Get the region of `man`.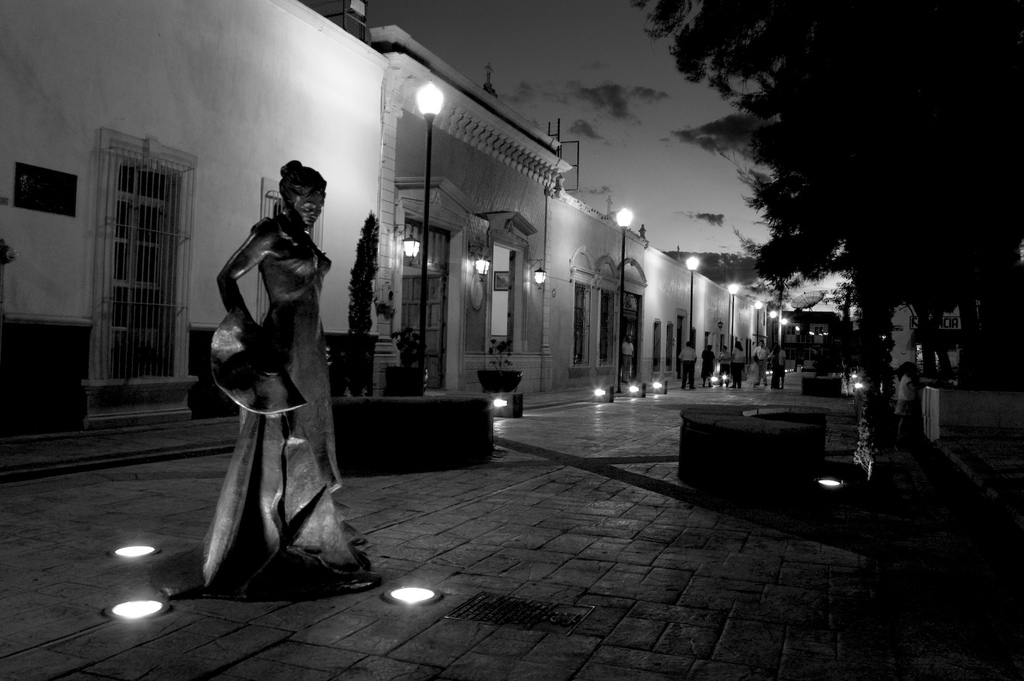
[680, 341, 697, 391].
